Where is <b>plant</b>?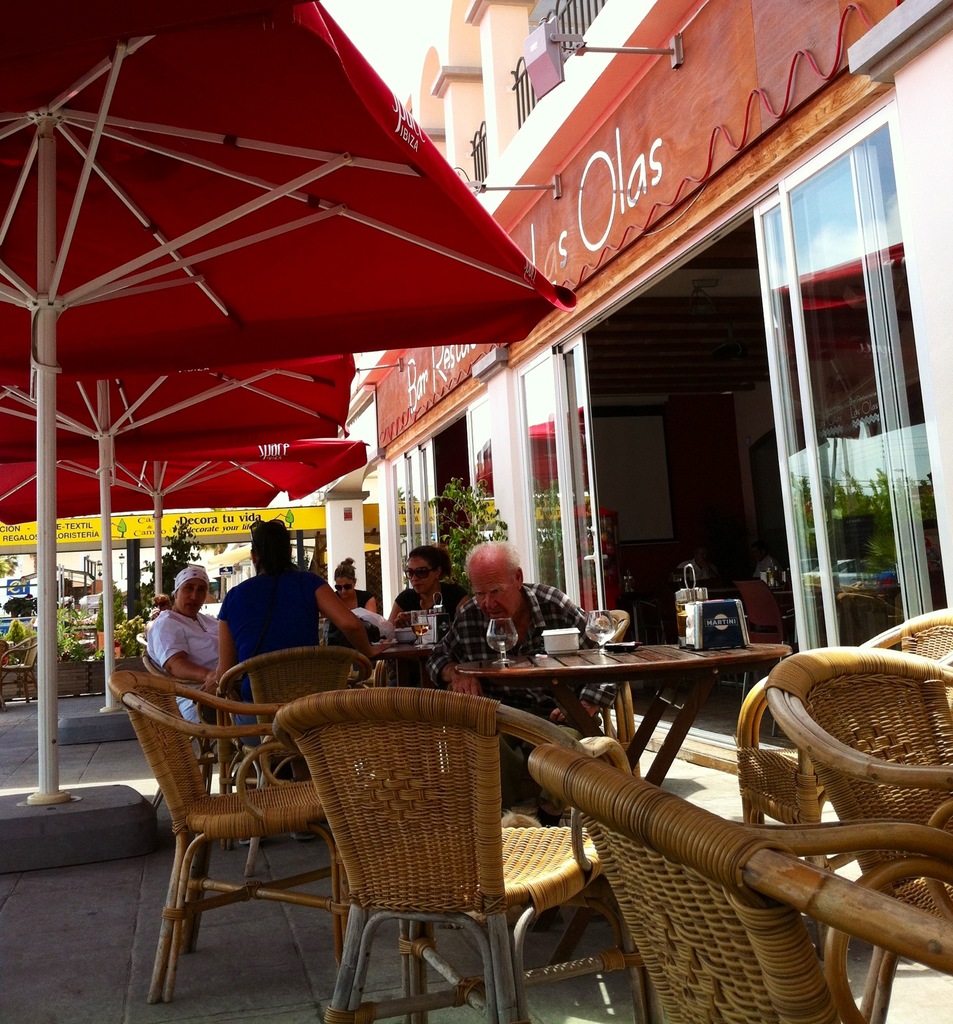
<box>10,620,17,657</box>.
